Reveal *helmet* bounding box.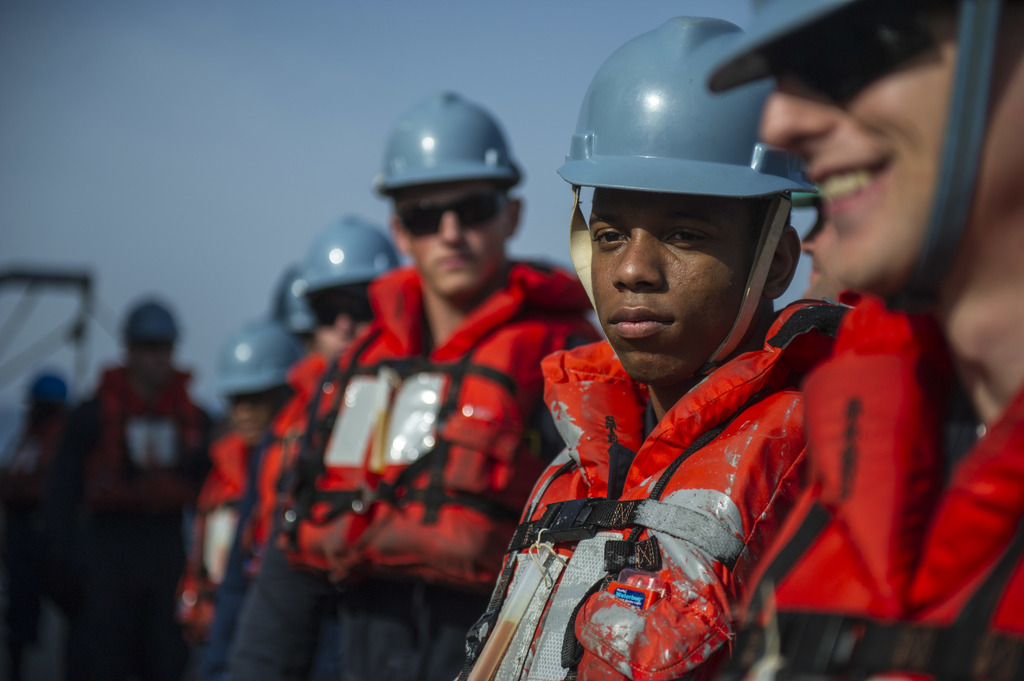
Revealed: [282, 222, 405, 298].
